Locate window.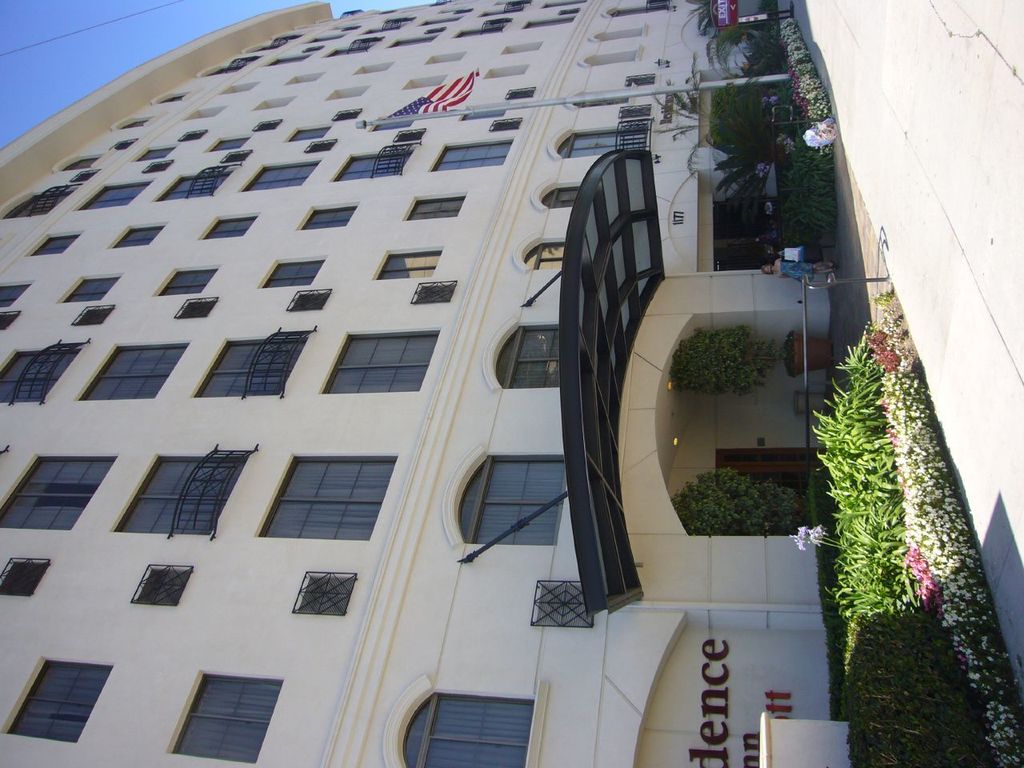
Bounding box: bbox=[218, 146, 252, 164].
